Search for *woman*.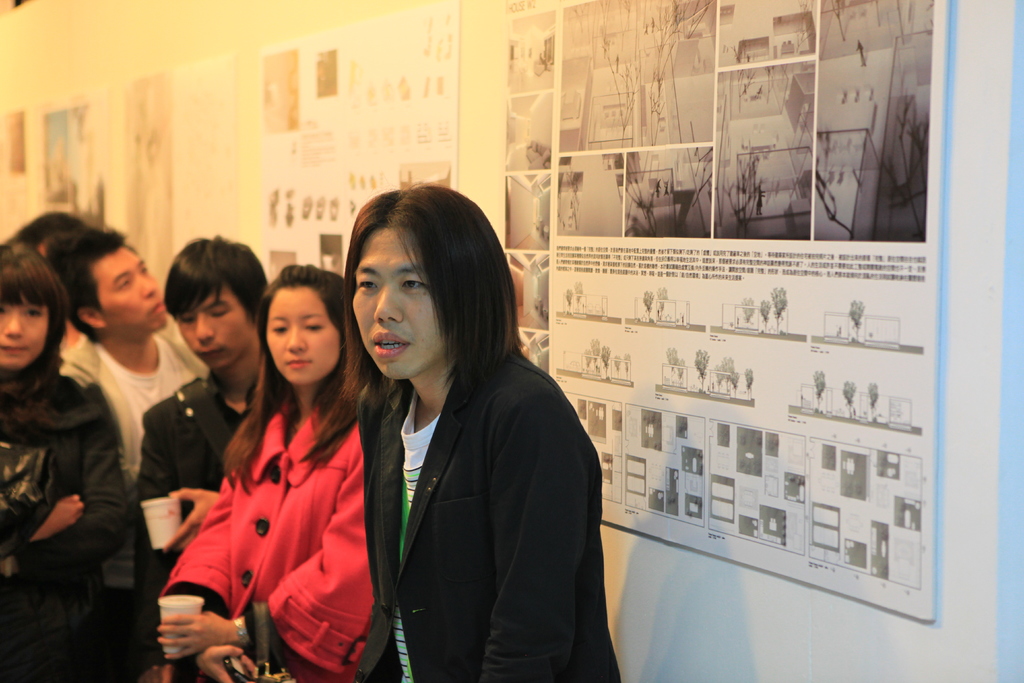
Found at x1=328, y1=195, x2=595, y2=679.
